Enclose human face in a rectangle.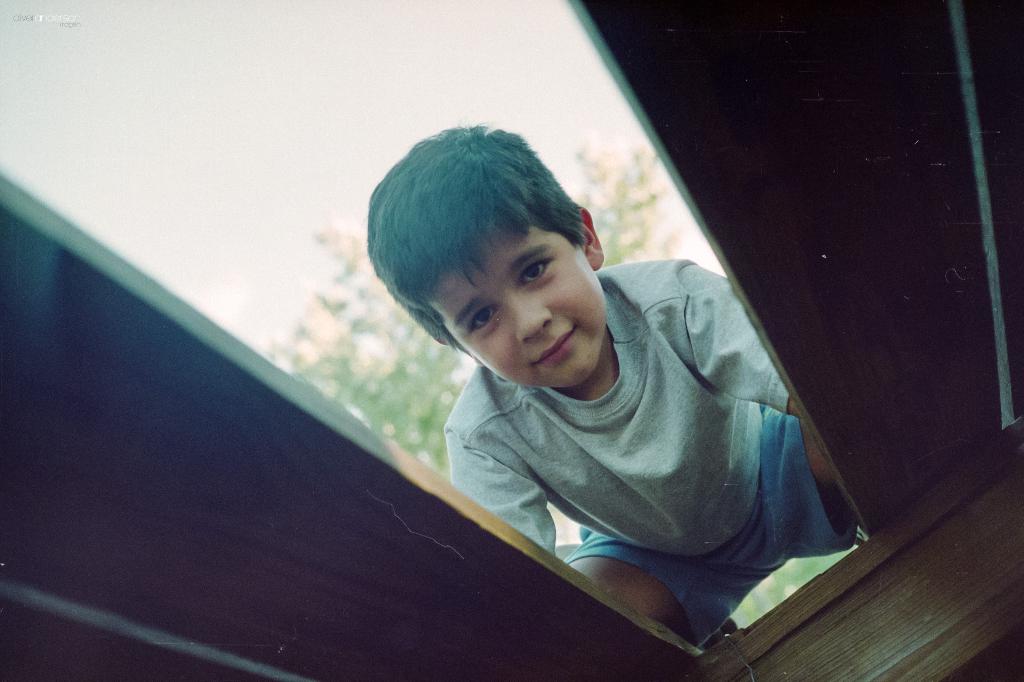
[426, 220, 607, 389].
